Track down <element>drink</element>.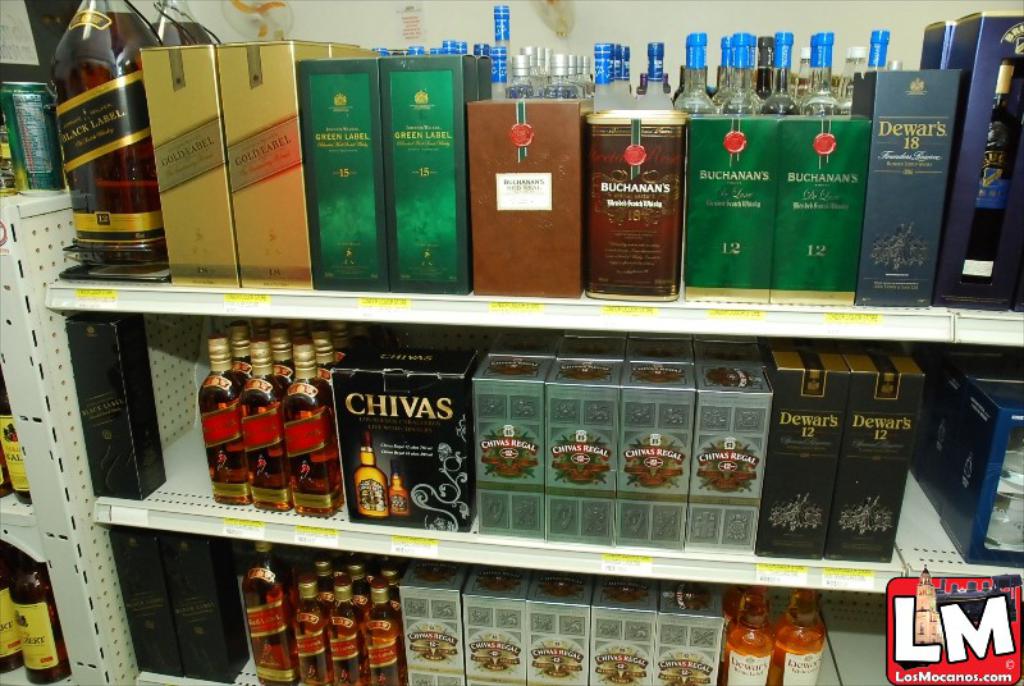
Tracked to <box>64,13,165,284</box>.
